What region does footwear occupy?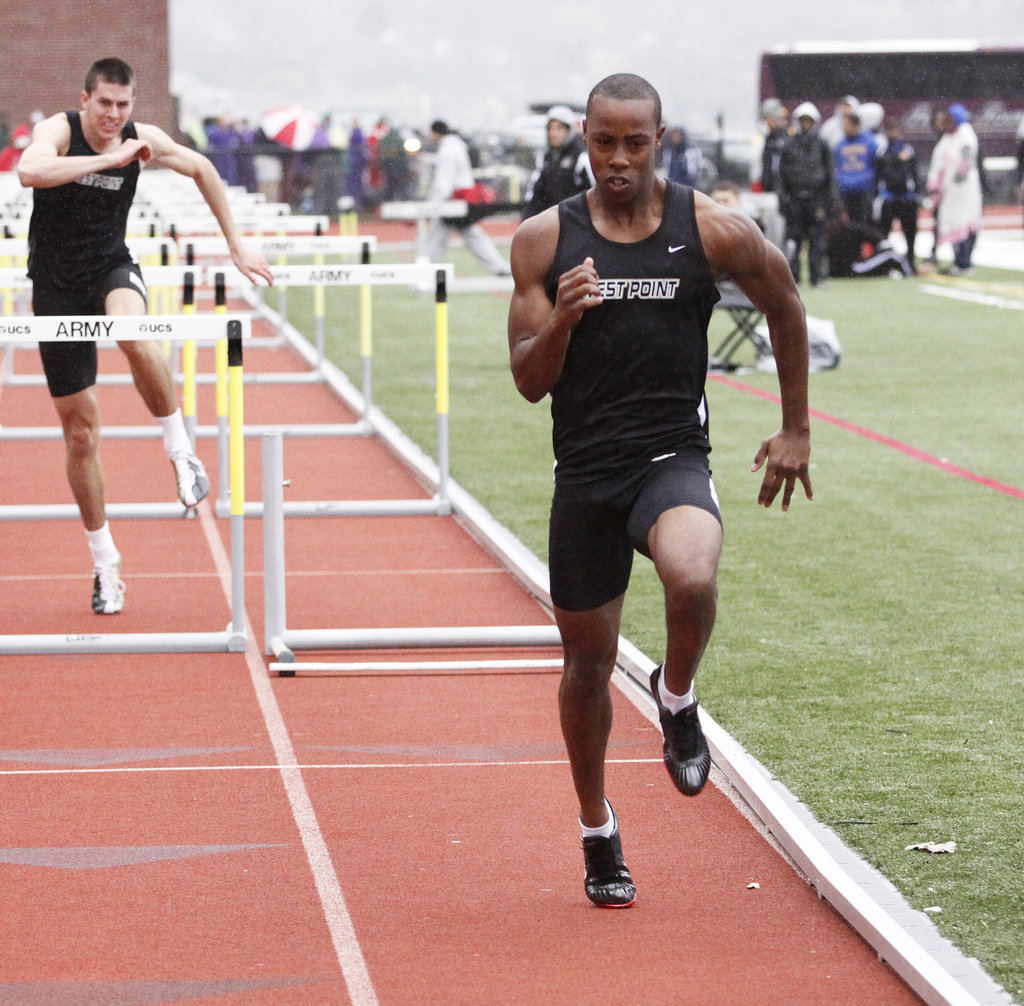
select_region(158, 439, 209, 518).
